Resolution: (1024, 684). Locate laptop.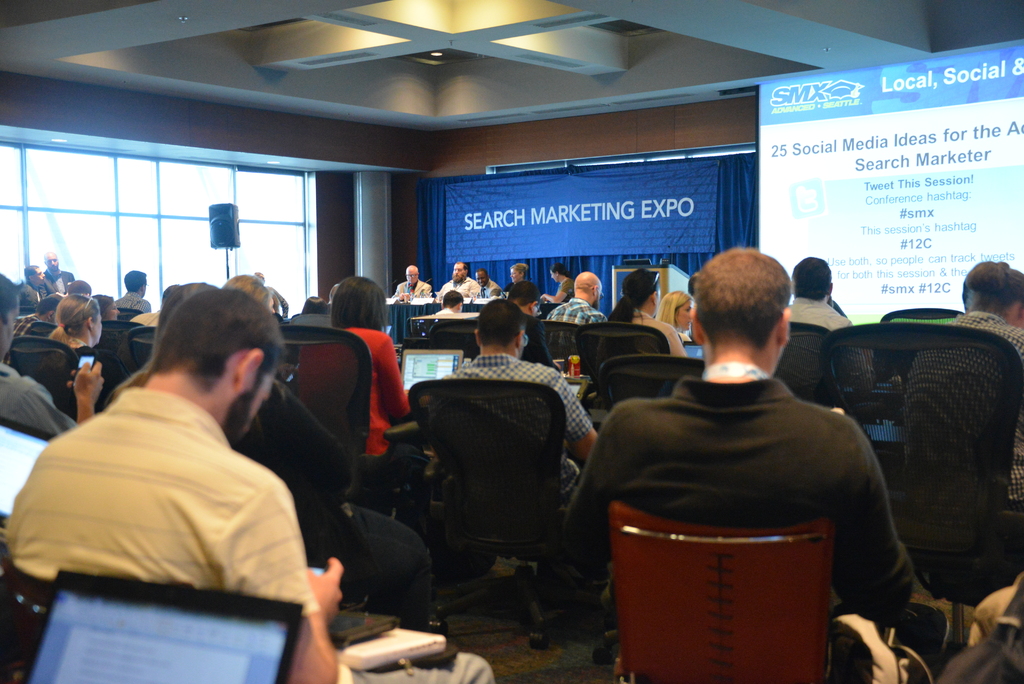
x1=401, y1=352, x2=462, y2=388.
